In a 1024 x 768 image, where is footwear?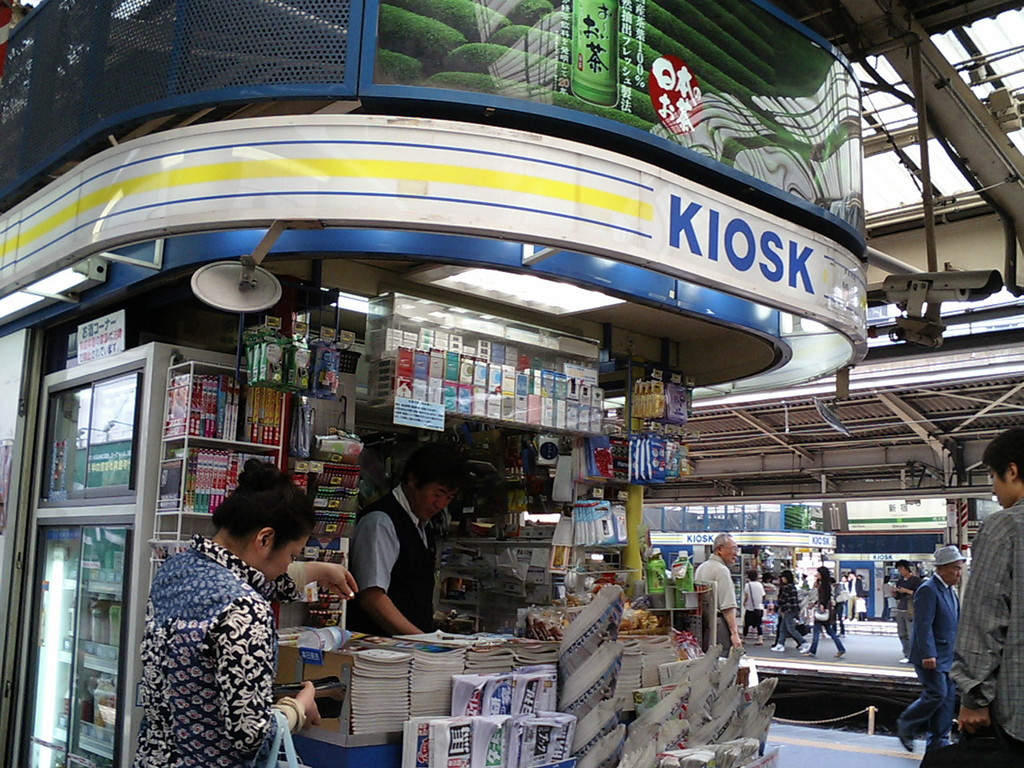
[x1=898, y1=723, x2=909, y2=751].
